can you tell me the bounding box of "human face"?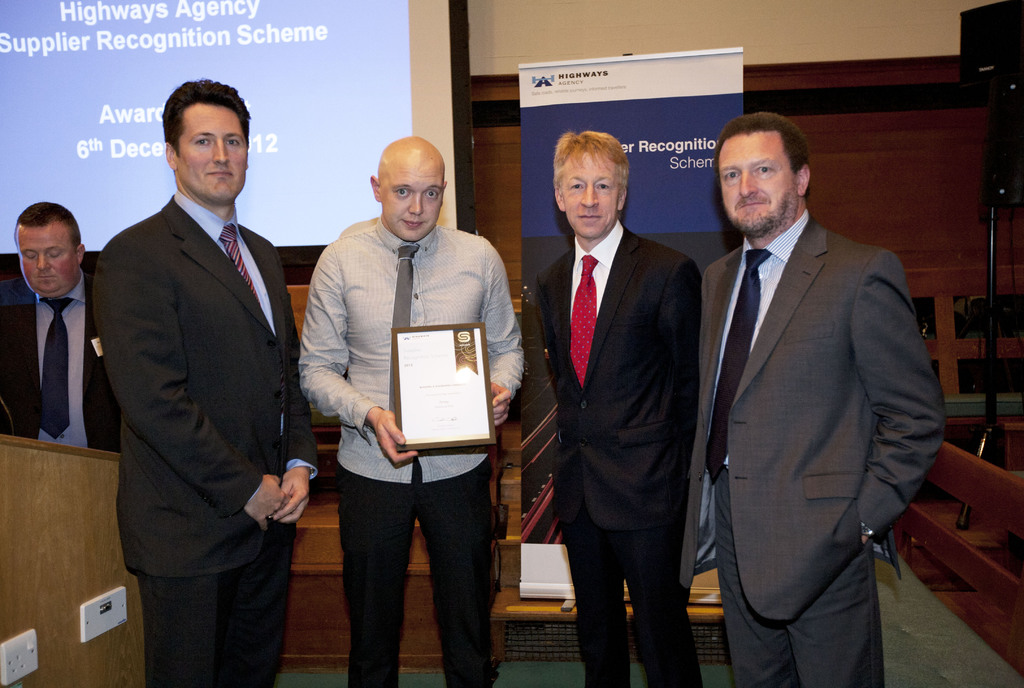
<bbox>558, 150, 613, 240</bbox>.
